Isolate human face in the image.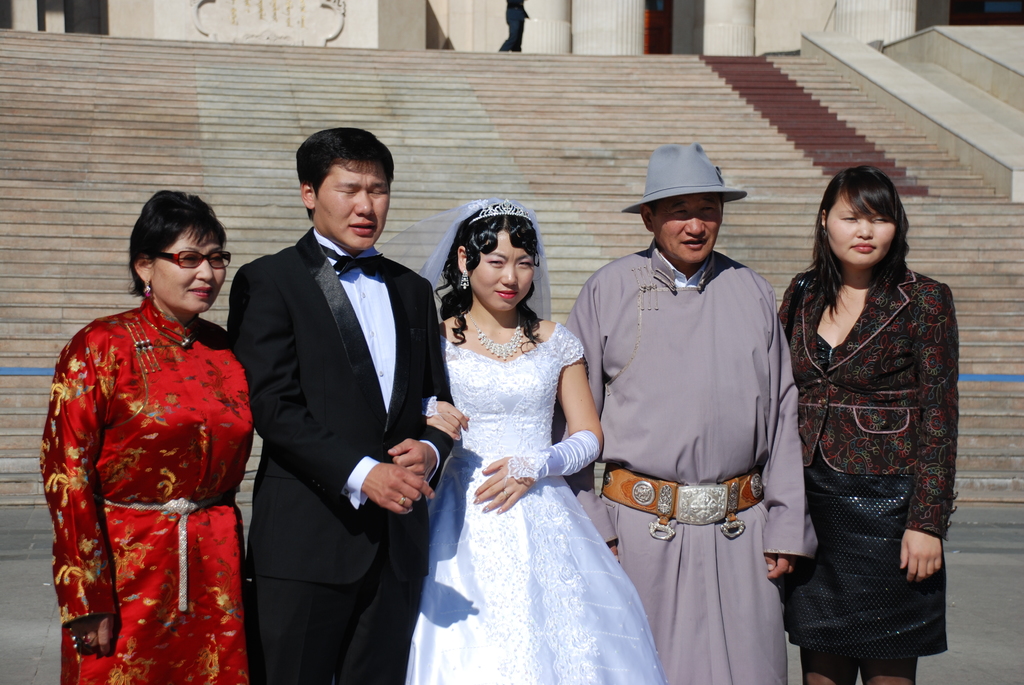
Isolated region: box(314, 155, 388, 251).
